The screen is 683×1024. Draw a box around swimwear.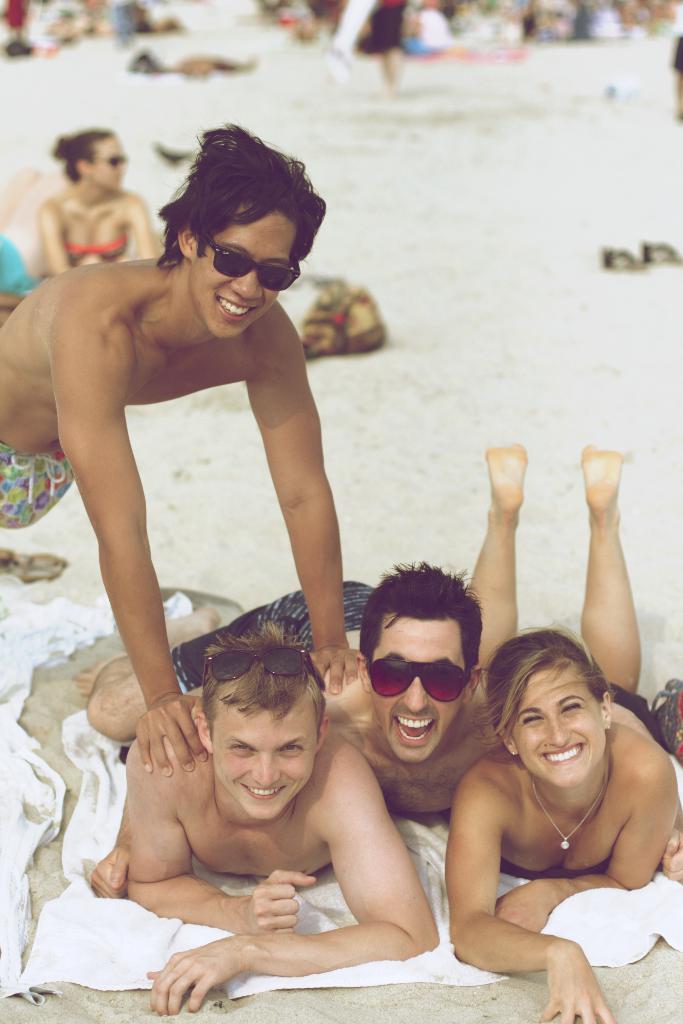
select_region(0, 439, 62, 531).
